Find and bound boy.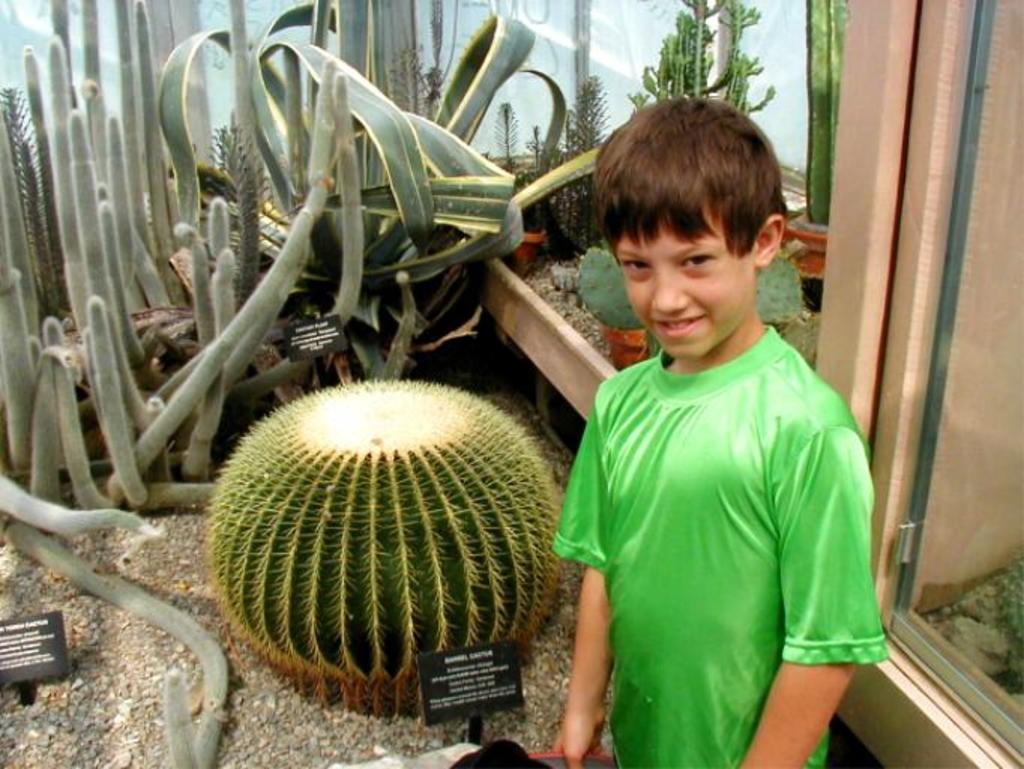
Bound: <bbox>536, 95, 880, 746</bbox>.
